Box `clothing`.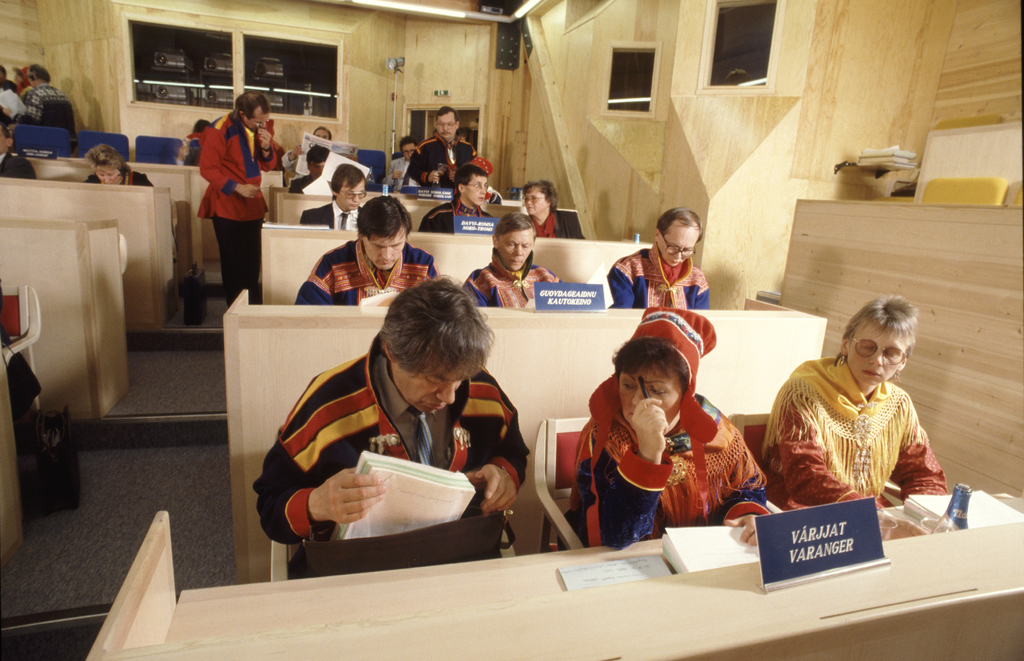
box=[765, 349, 953, 528].
